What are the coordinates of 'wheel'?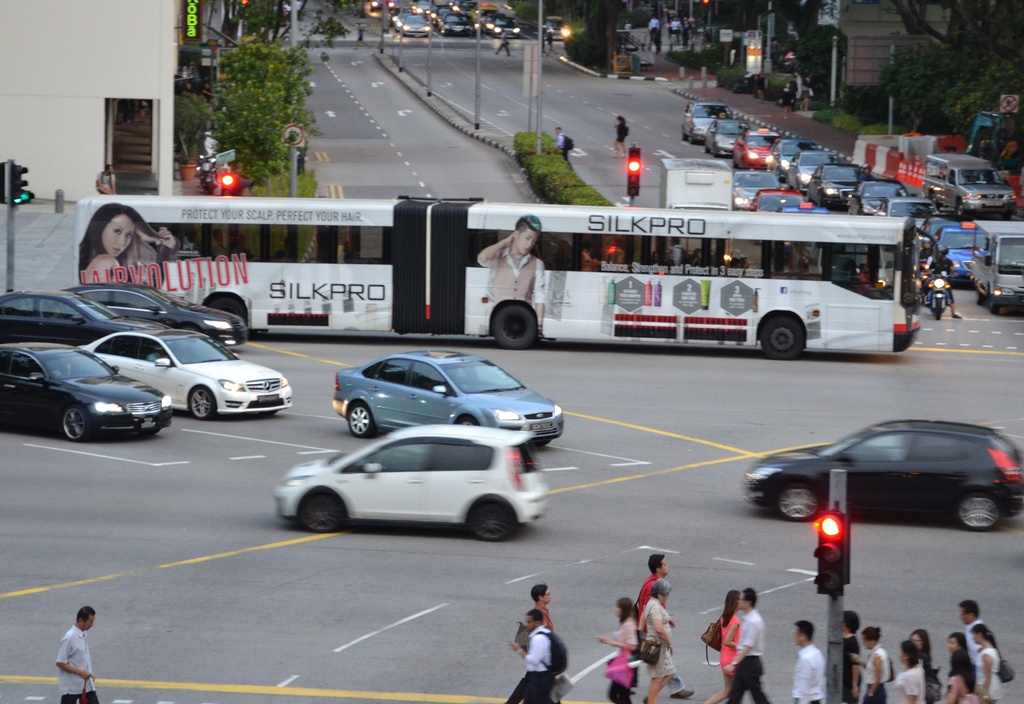
{"x1": 758, "y1": 310, "x2": 806, "y2": 359}.
